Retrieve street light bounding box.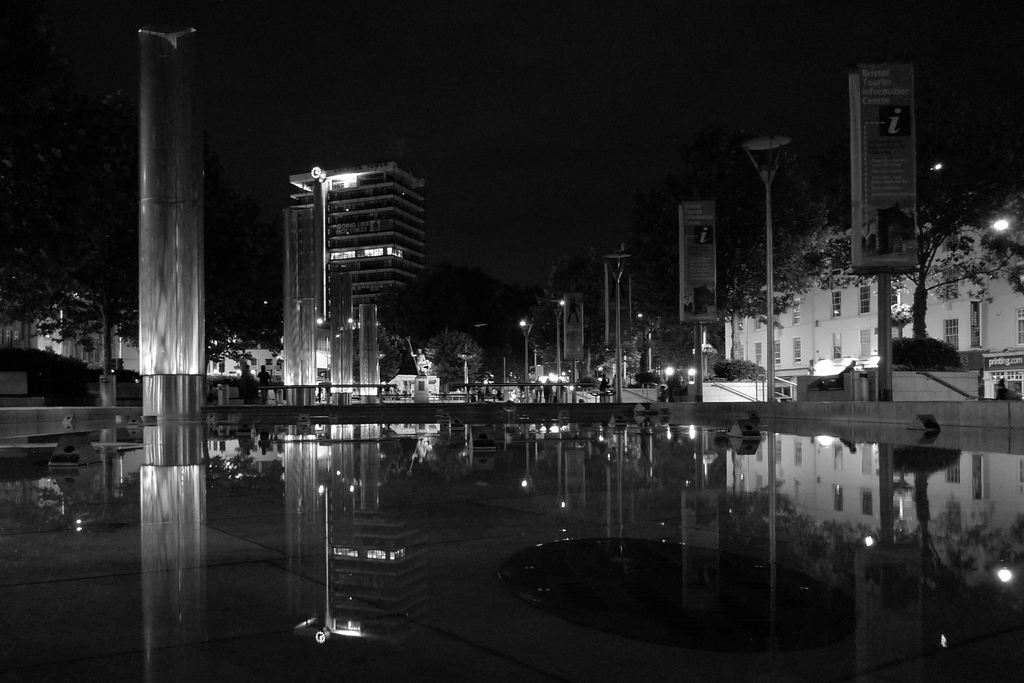
Bounding box: x1=915 y1=216 x2=1014 y2=366.
